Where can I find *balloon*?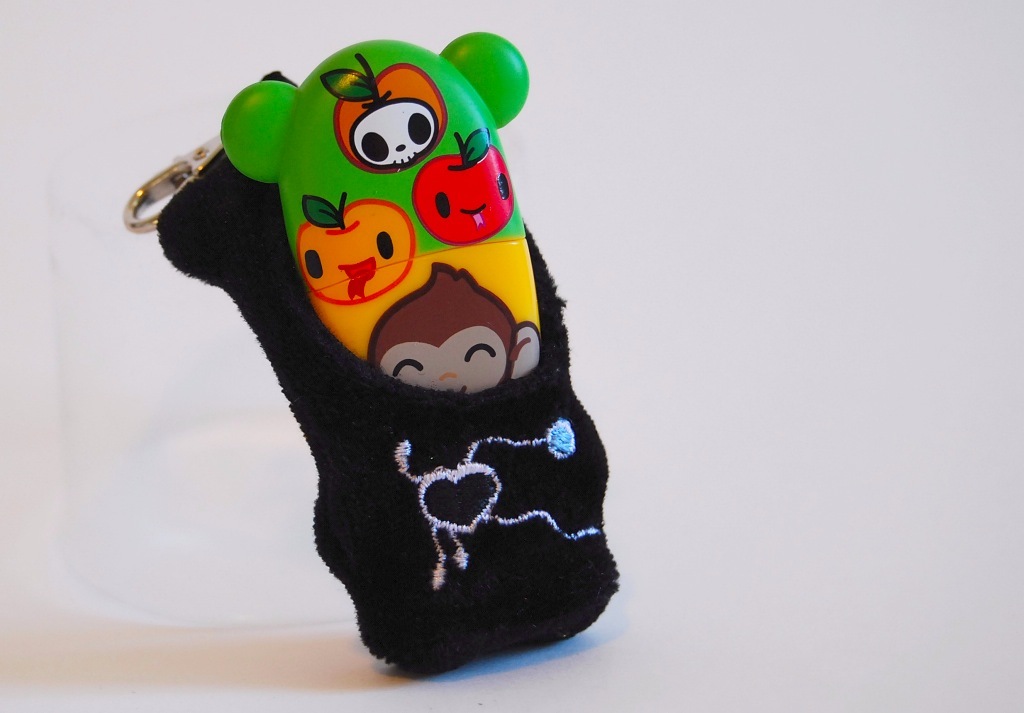
You can find it at (215,37,545,394).
